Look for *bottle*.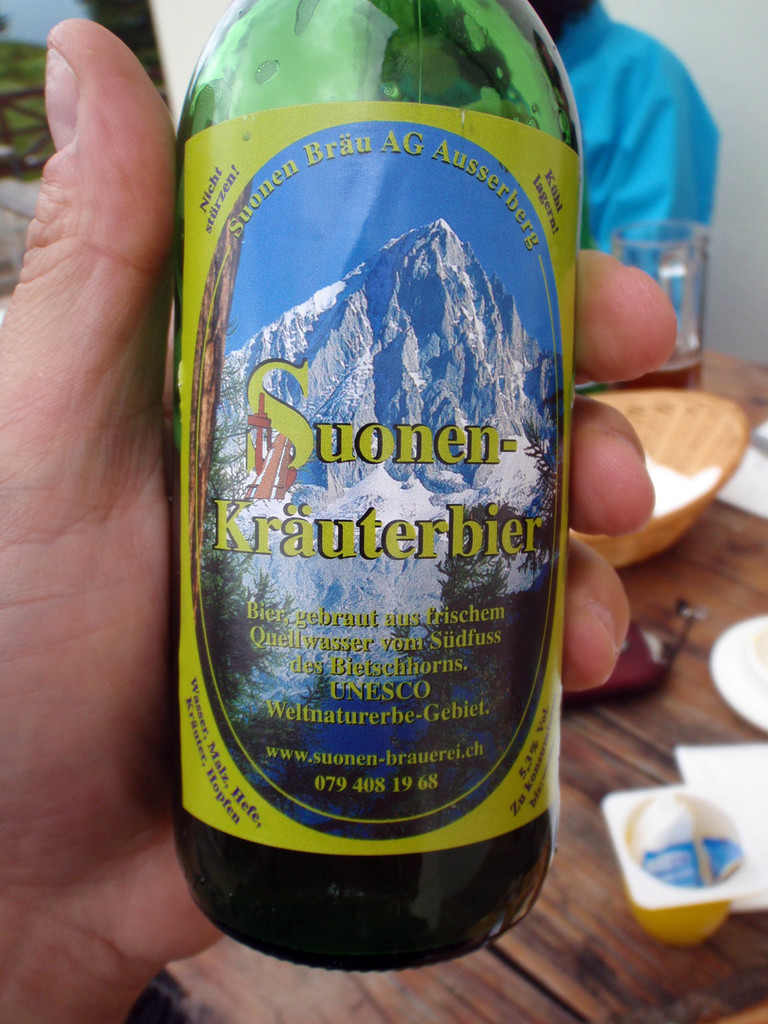
Found: 154:0:611:934.
